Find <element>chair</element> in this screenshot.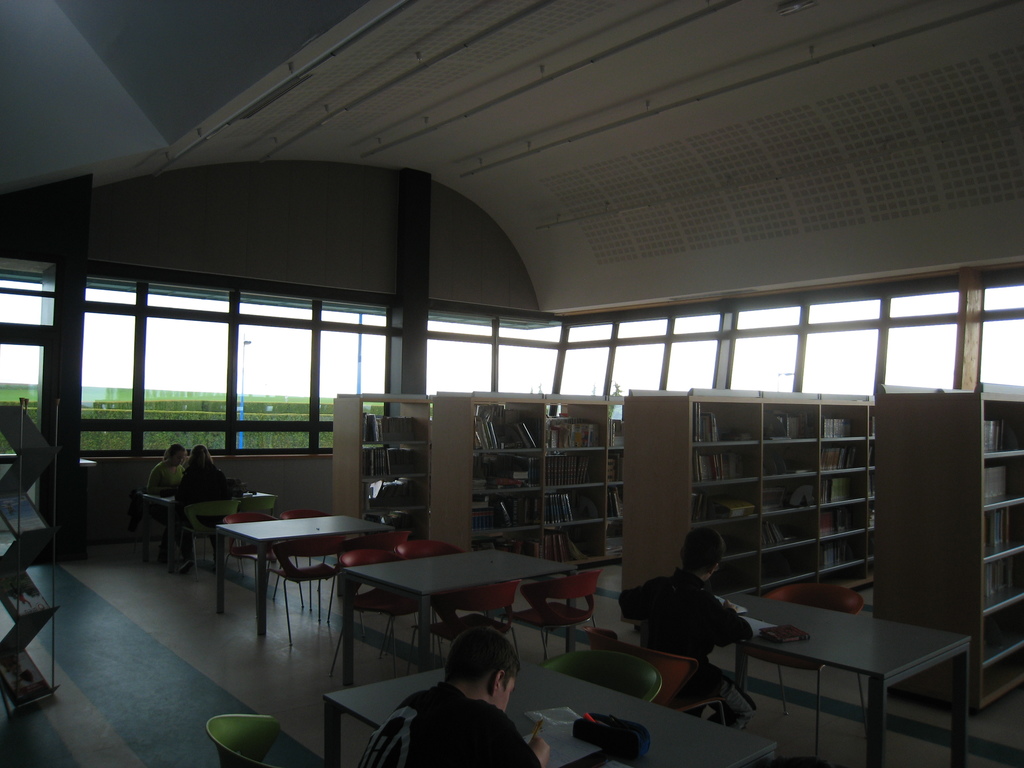
The bounding box for <element>chair</element> is bbox=(554, 643, 669, 698).
